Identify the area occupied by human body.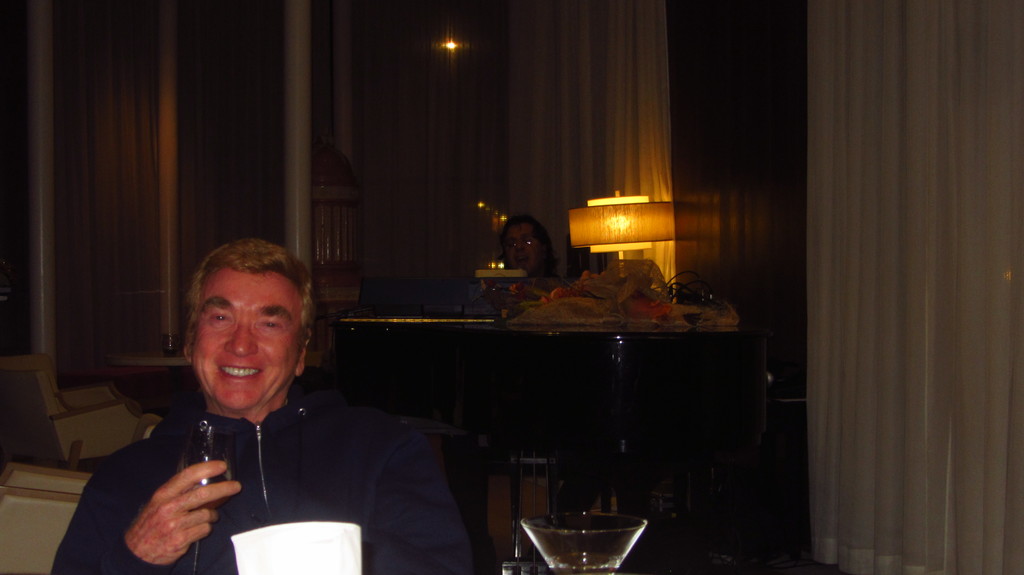
Area: {"left": 93, "top": 254, "right": 455, "bottom": 571}.
